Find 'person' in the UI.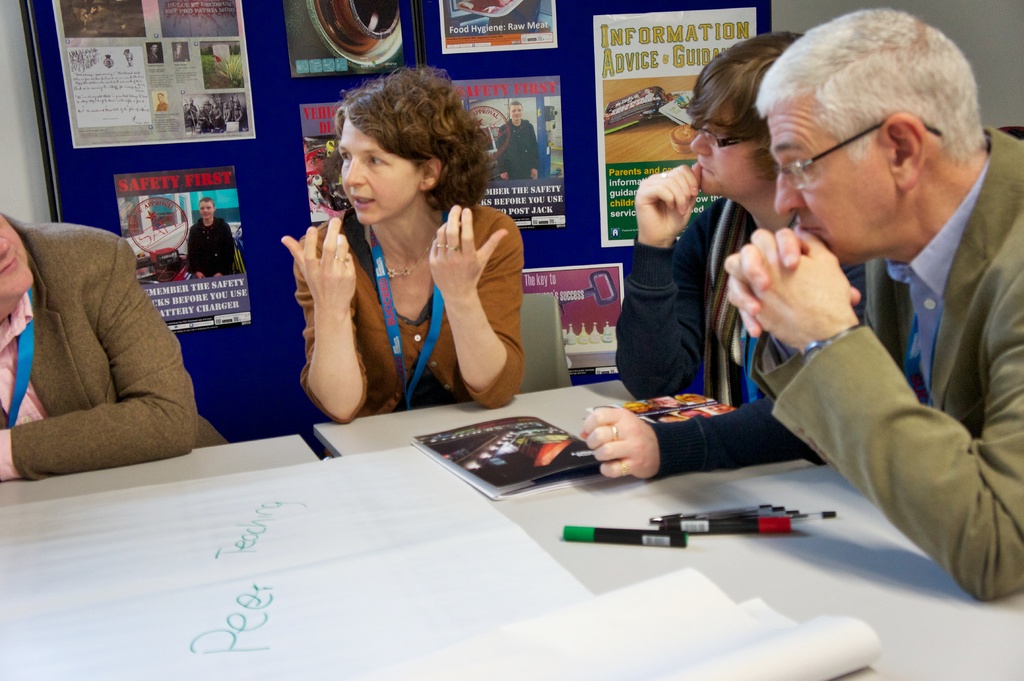
UI element at detection(569, 28, 898, 506).
